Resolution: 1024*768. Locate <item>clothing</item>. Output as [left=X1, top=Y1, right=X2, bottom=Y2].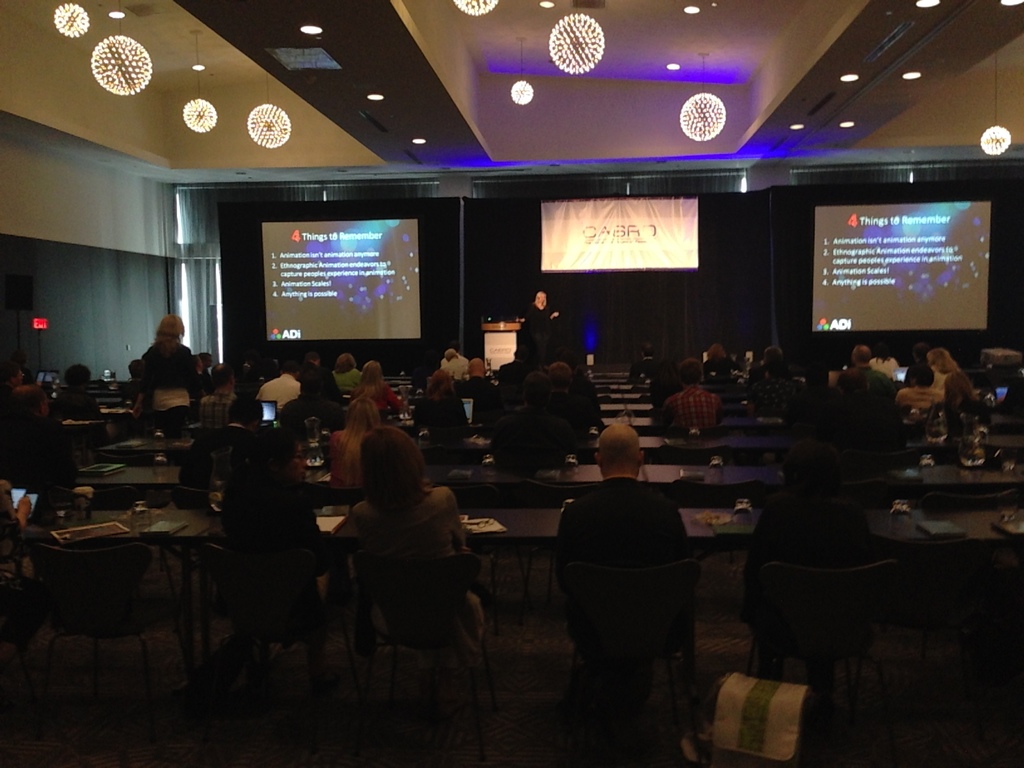
[left=854, top=364, right=899, bottom=399].
